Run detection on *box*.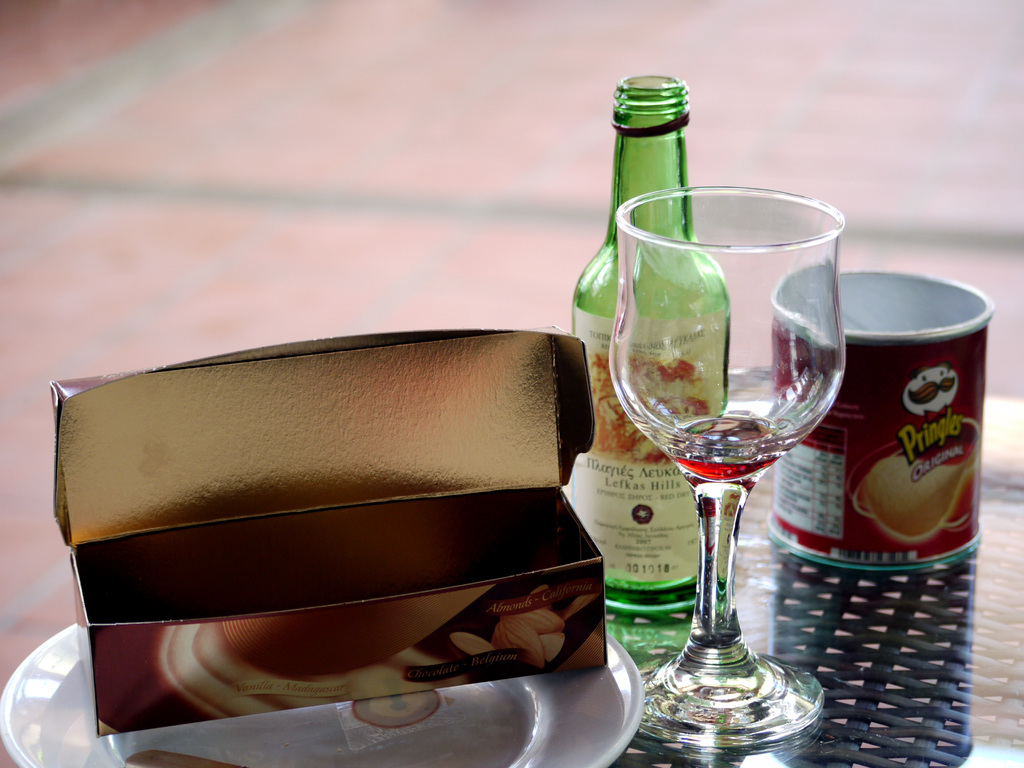
Result: box=[54, 342, 598, 722].
